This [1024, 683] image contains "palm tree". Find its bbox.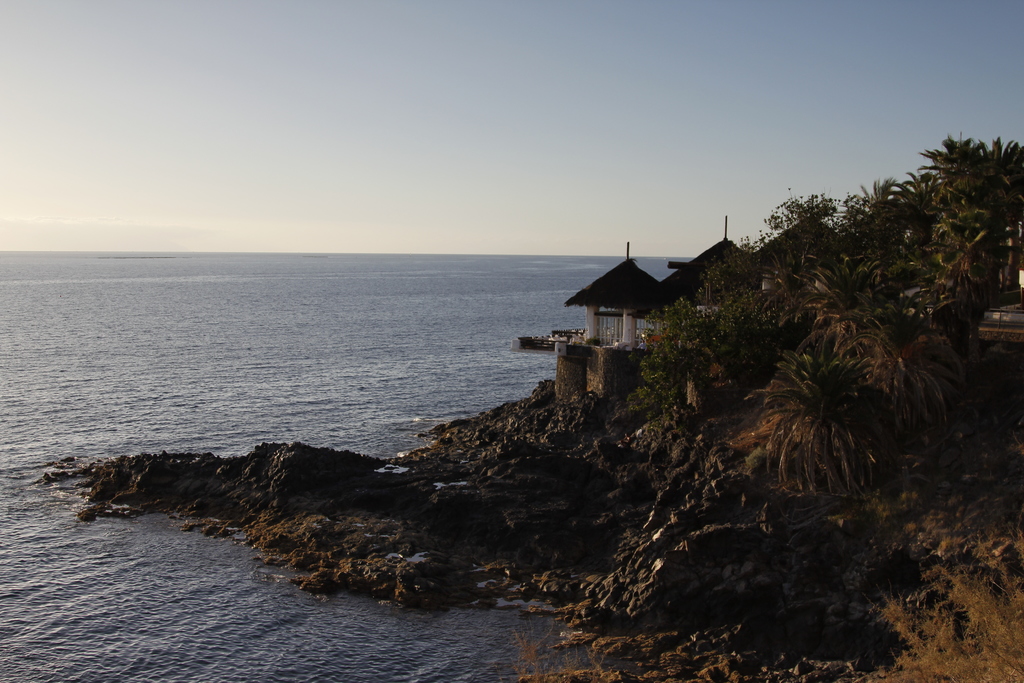
crop(897, 210, 980, 395).
